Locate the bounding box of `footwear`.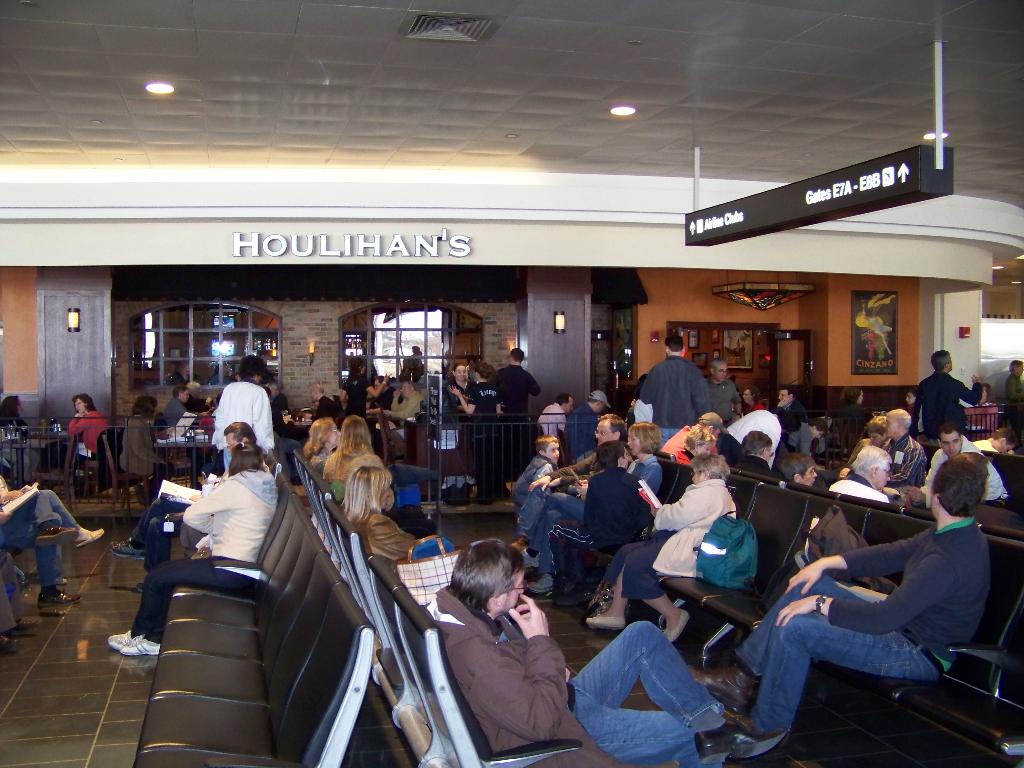
Bounding box: pyautogui.locateOnScreen(111, 541, 148, 564).
